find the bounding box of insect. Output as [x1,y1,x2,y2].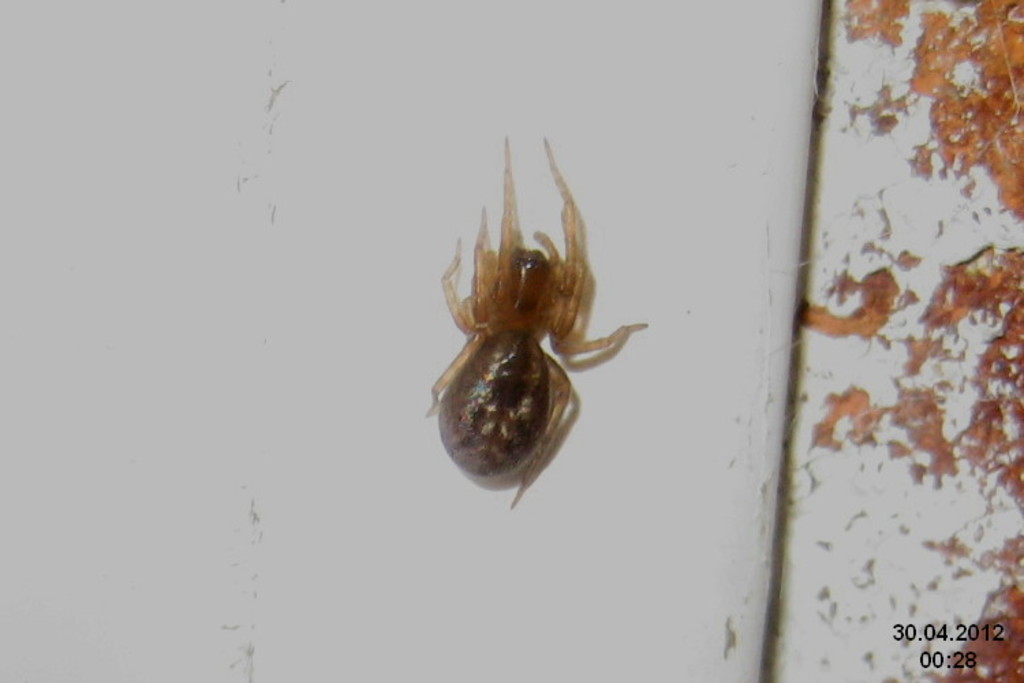
[423,142,647,503].
